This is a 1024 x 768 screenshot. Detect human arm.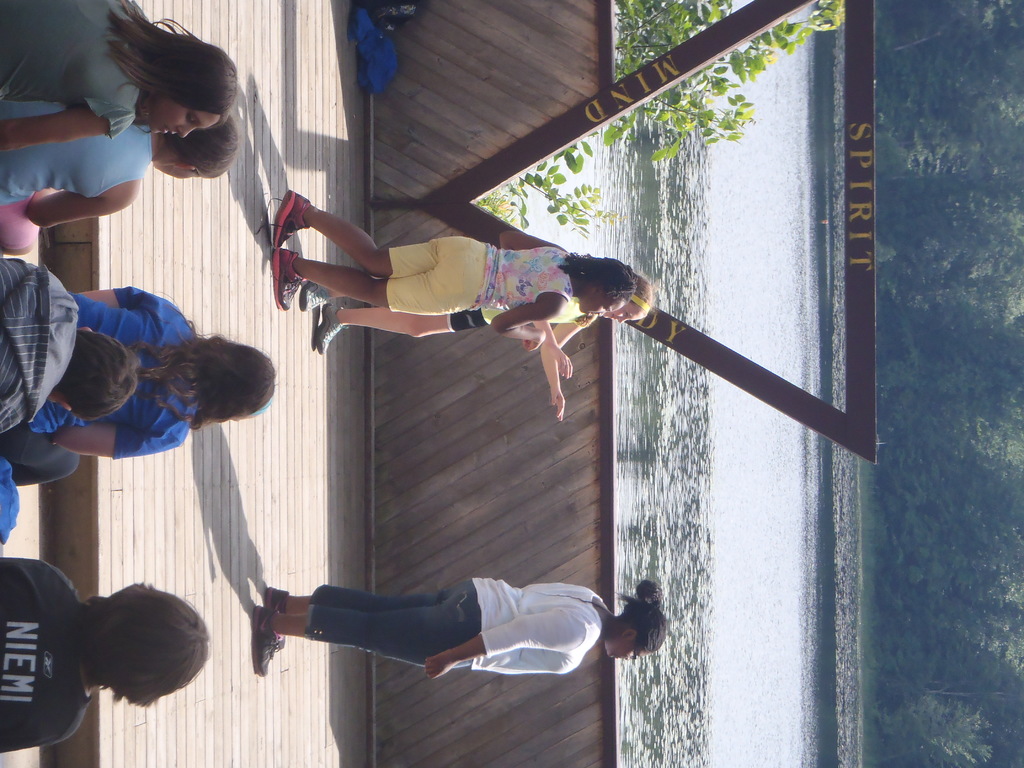
rect(541, 315, 595, 419).
